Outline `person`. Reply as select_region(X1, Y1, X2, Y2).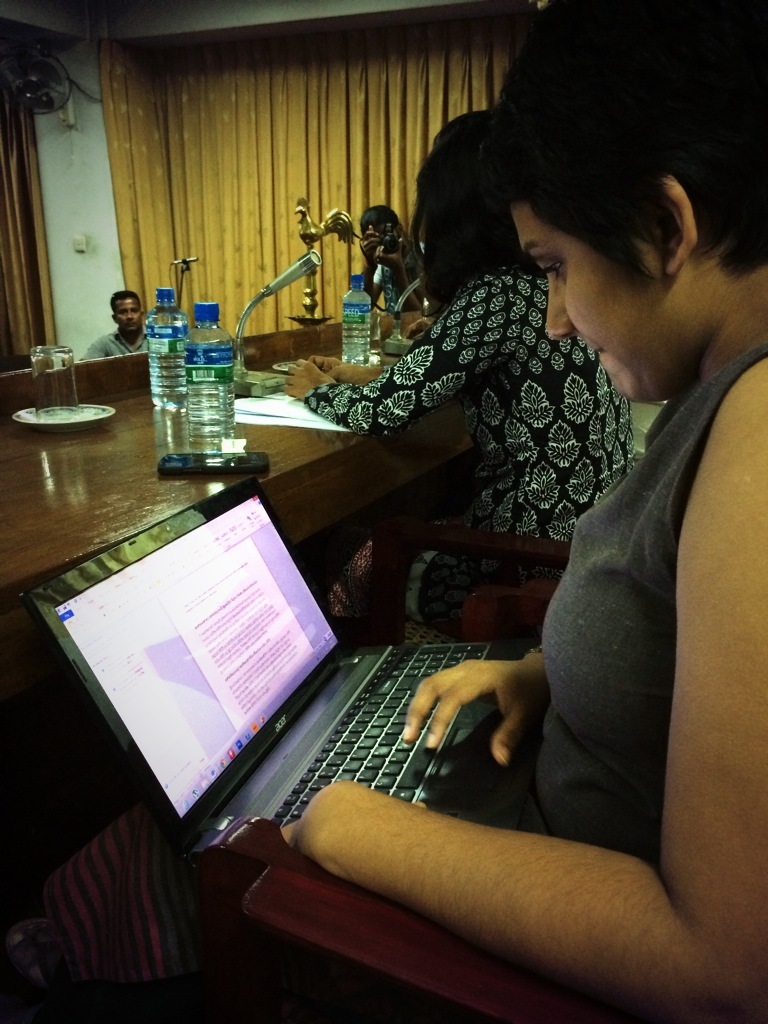
select_region(78, 282, 158, 363).
